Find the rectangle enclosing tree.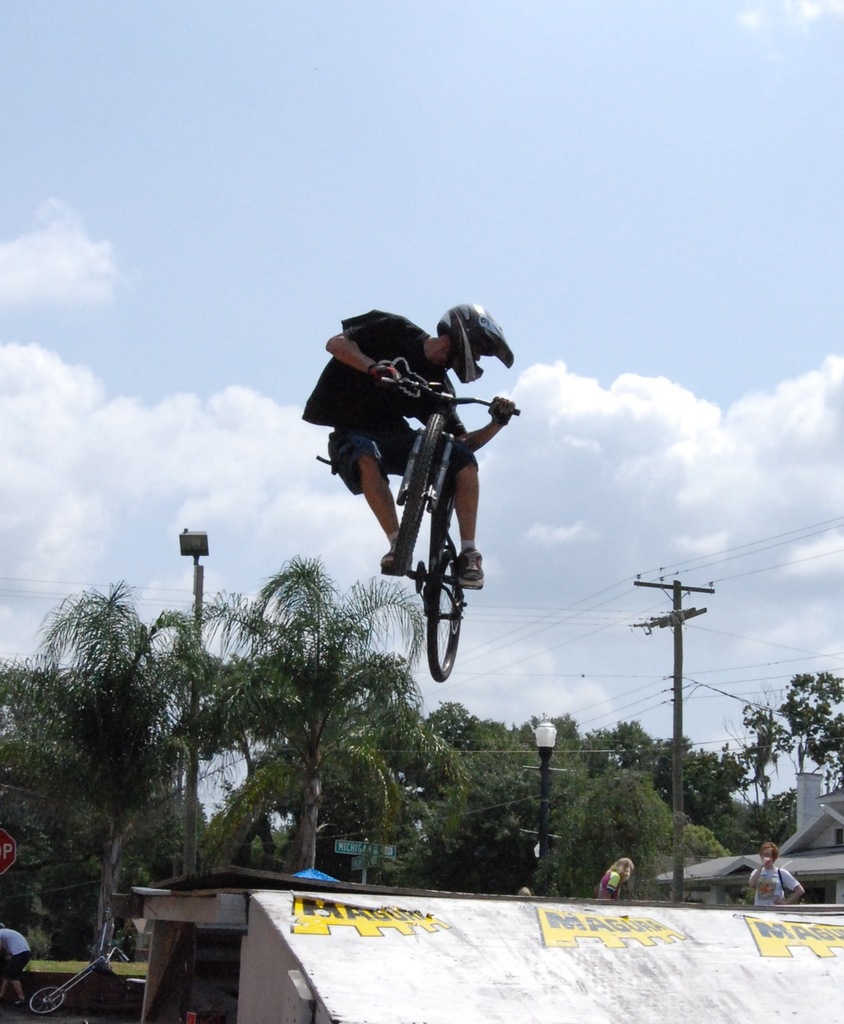
bbox(1, 568, 193, 955).
